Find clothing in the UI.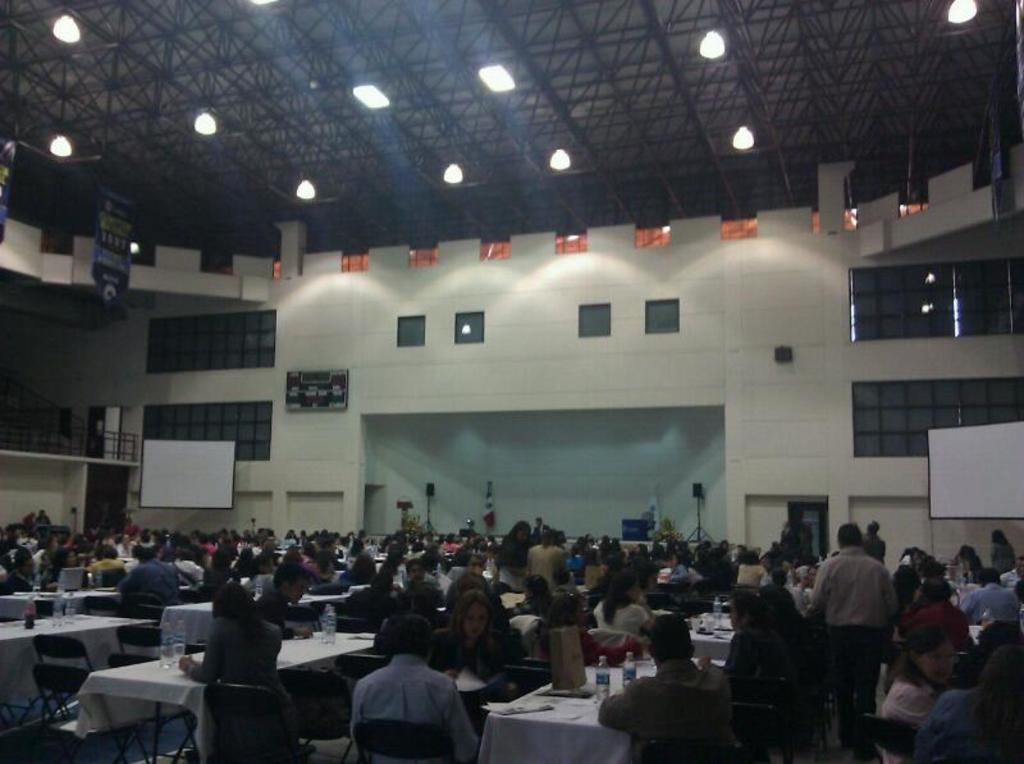
UI element at crop(342, 655, 474, 752).
